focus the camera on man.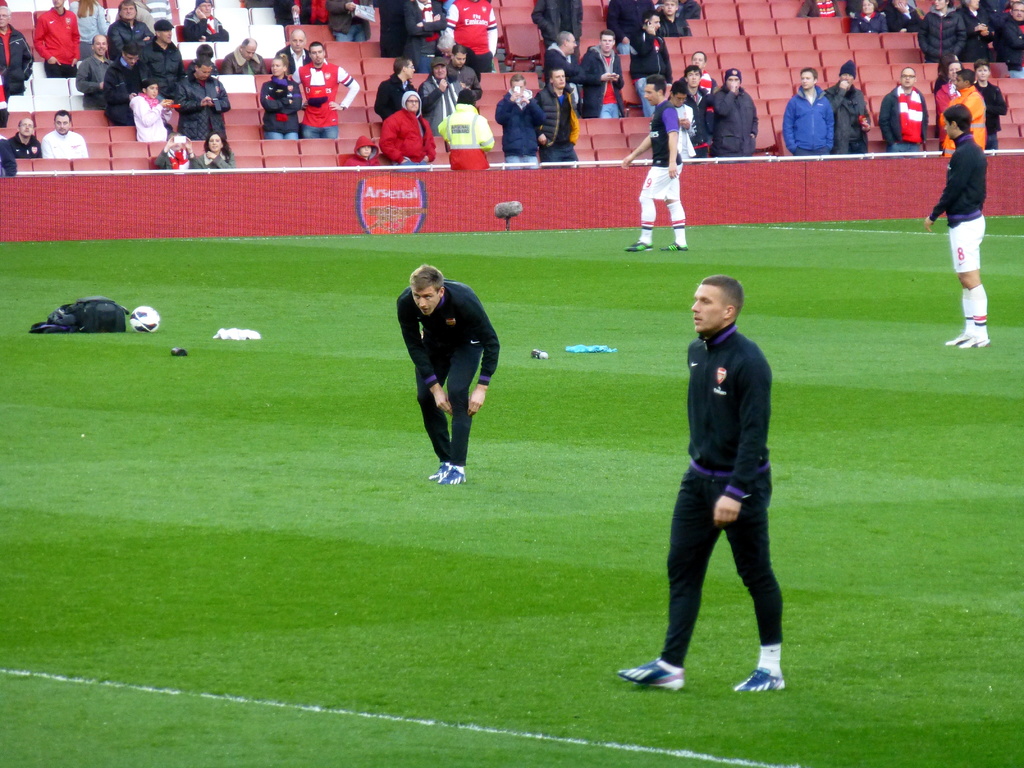
Focus region: [left=496, top=77, right=542, bottom=169].
